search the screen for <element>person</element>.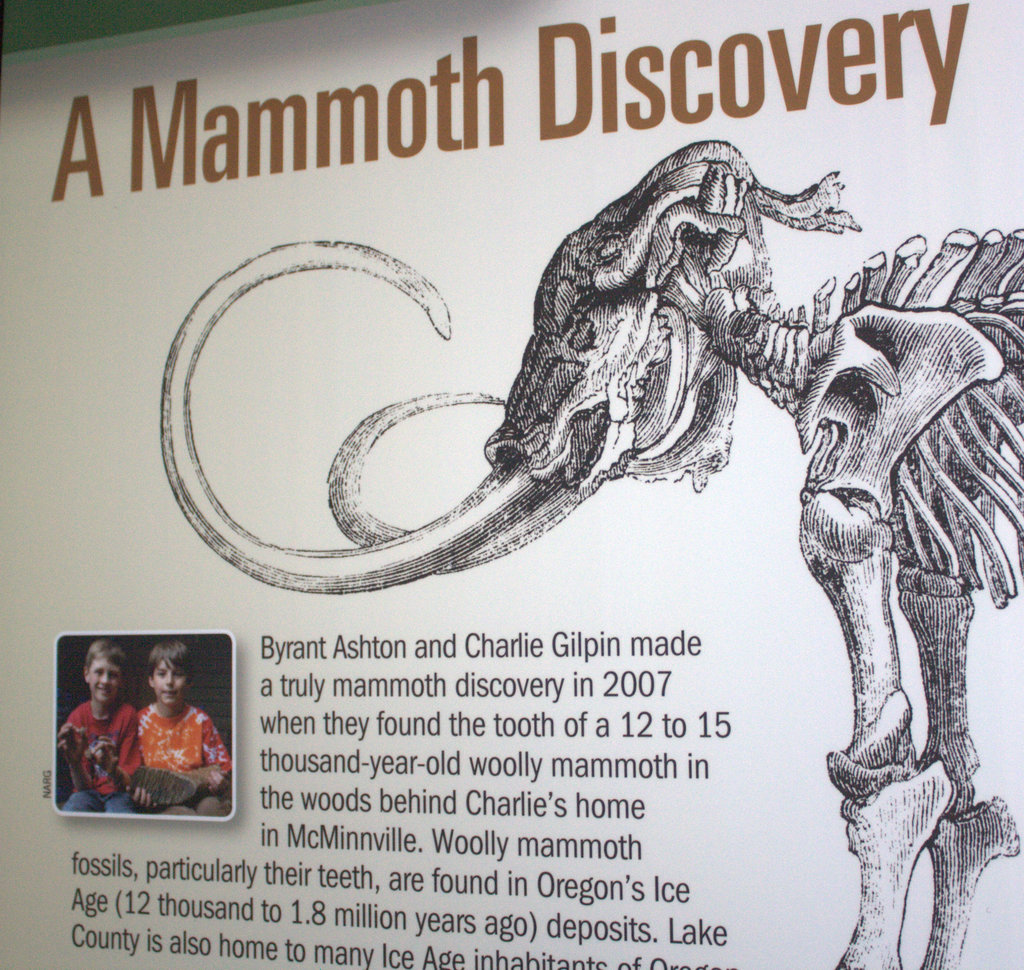
Found at (left=55, top=641, right=138, bottom=815).
